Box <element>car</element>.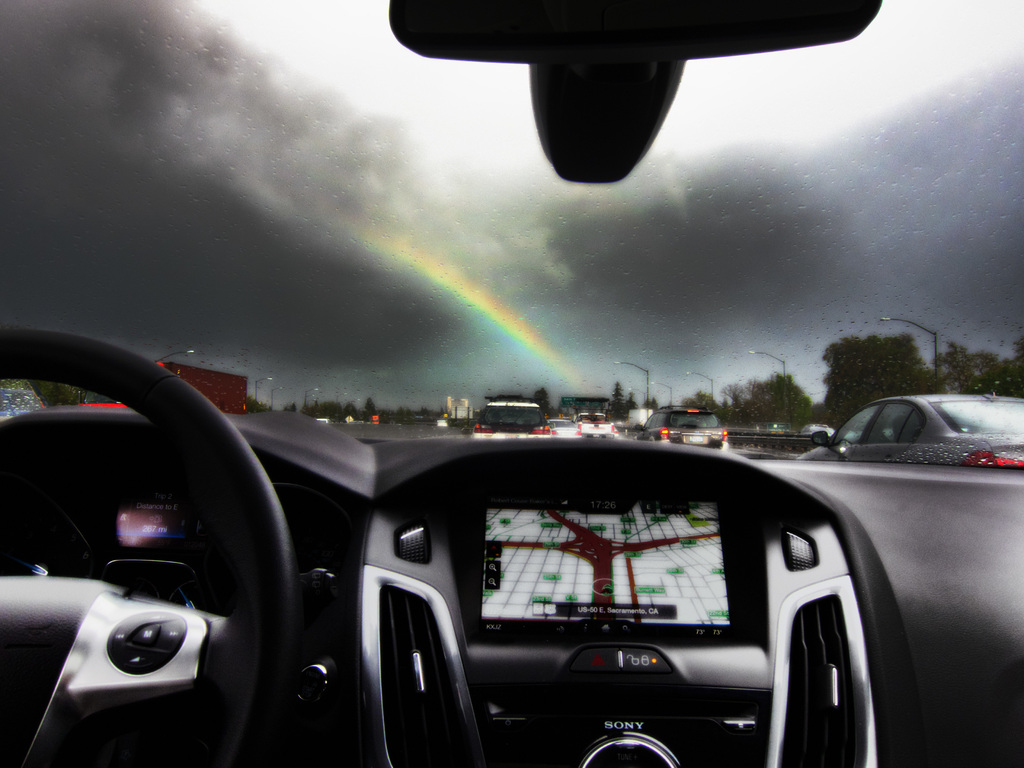
locate(572, 408, 621, 436).
